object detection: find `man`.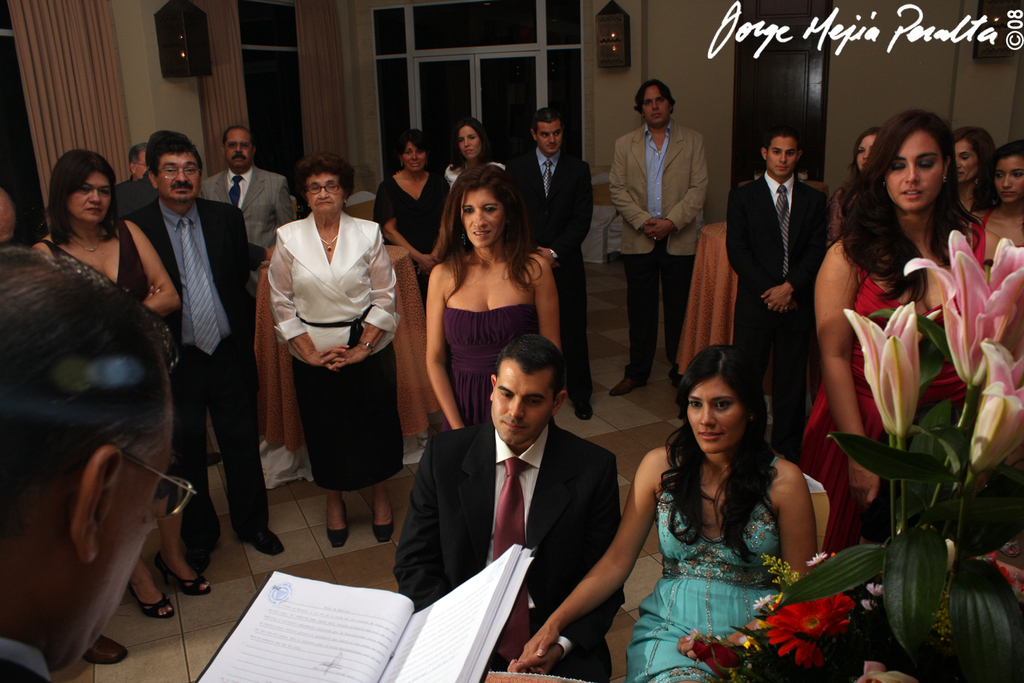
{"left": 112, "top": 141, "right": 147, "bottom": 214}.
